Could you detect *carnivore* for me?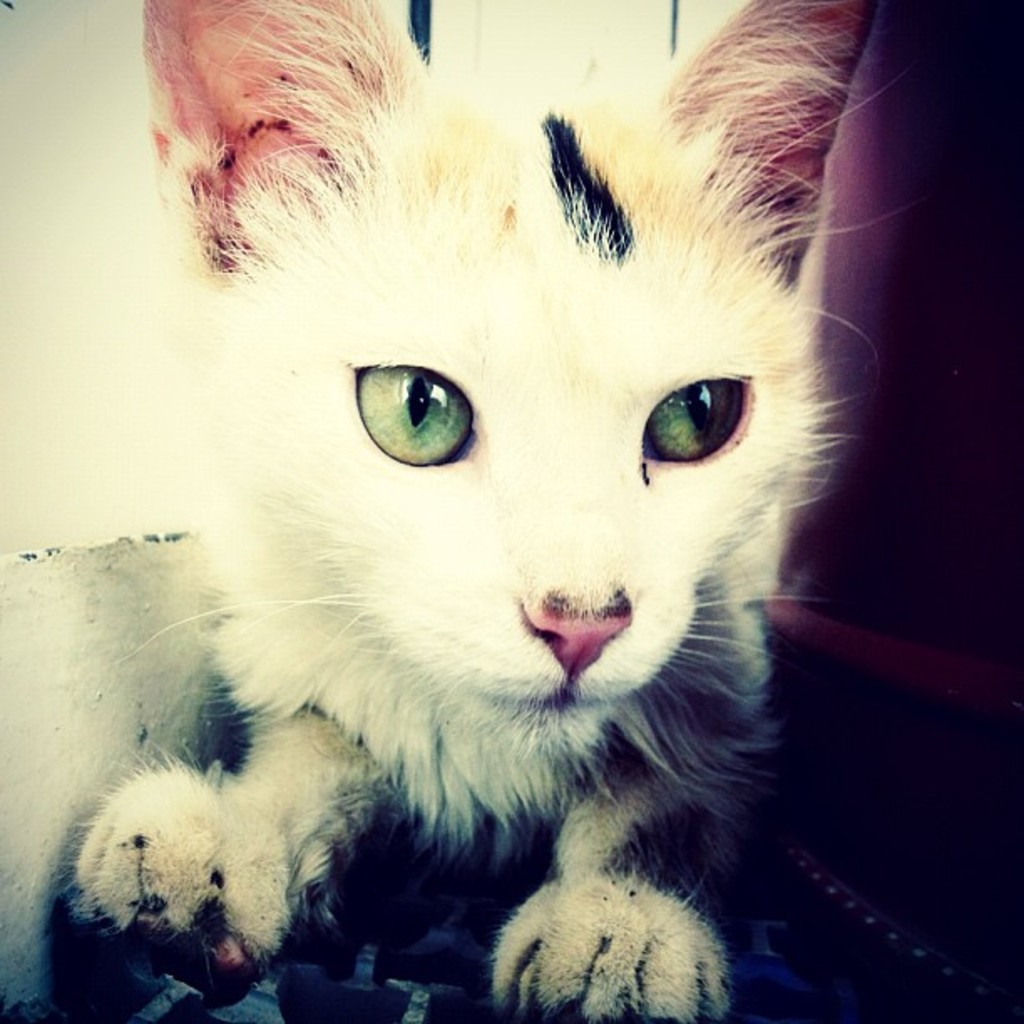
Detection result: {"left": 49, "top": 0, "right": 920, "bottom": 1023}.
